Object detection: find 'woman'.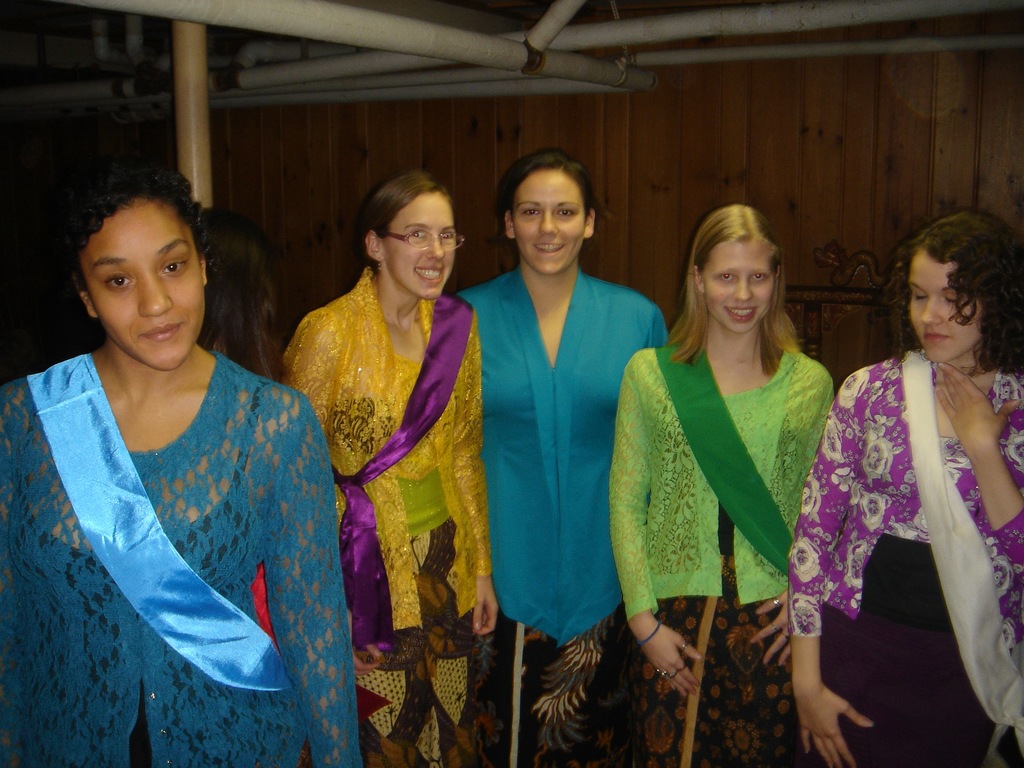
[312, 184, 497, 767].
